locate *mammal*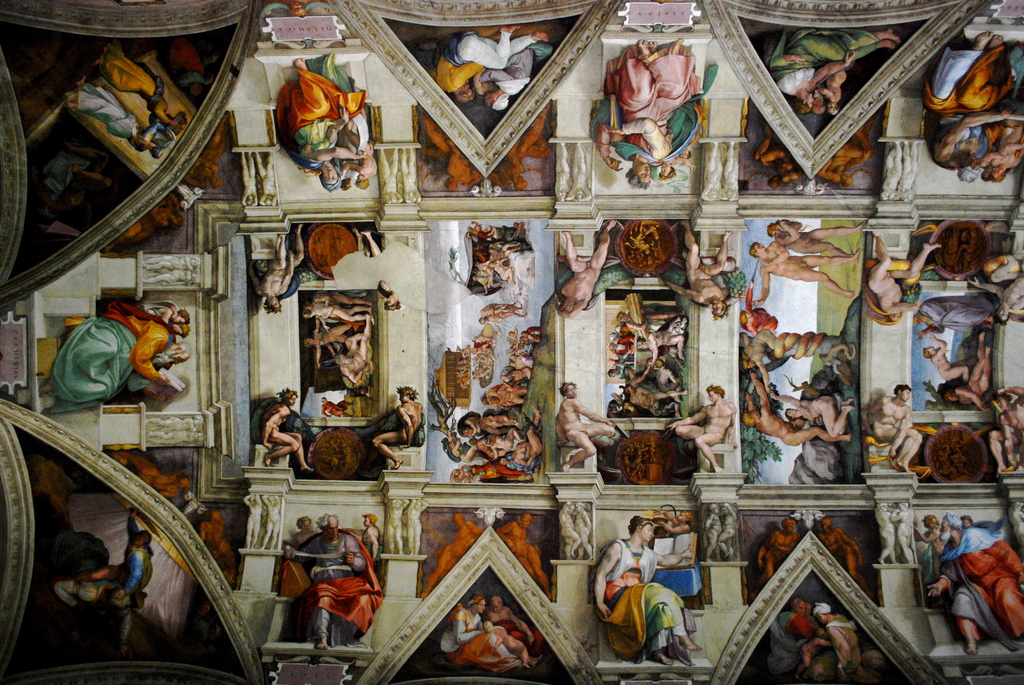
823,125,874,182
